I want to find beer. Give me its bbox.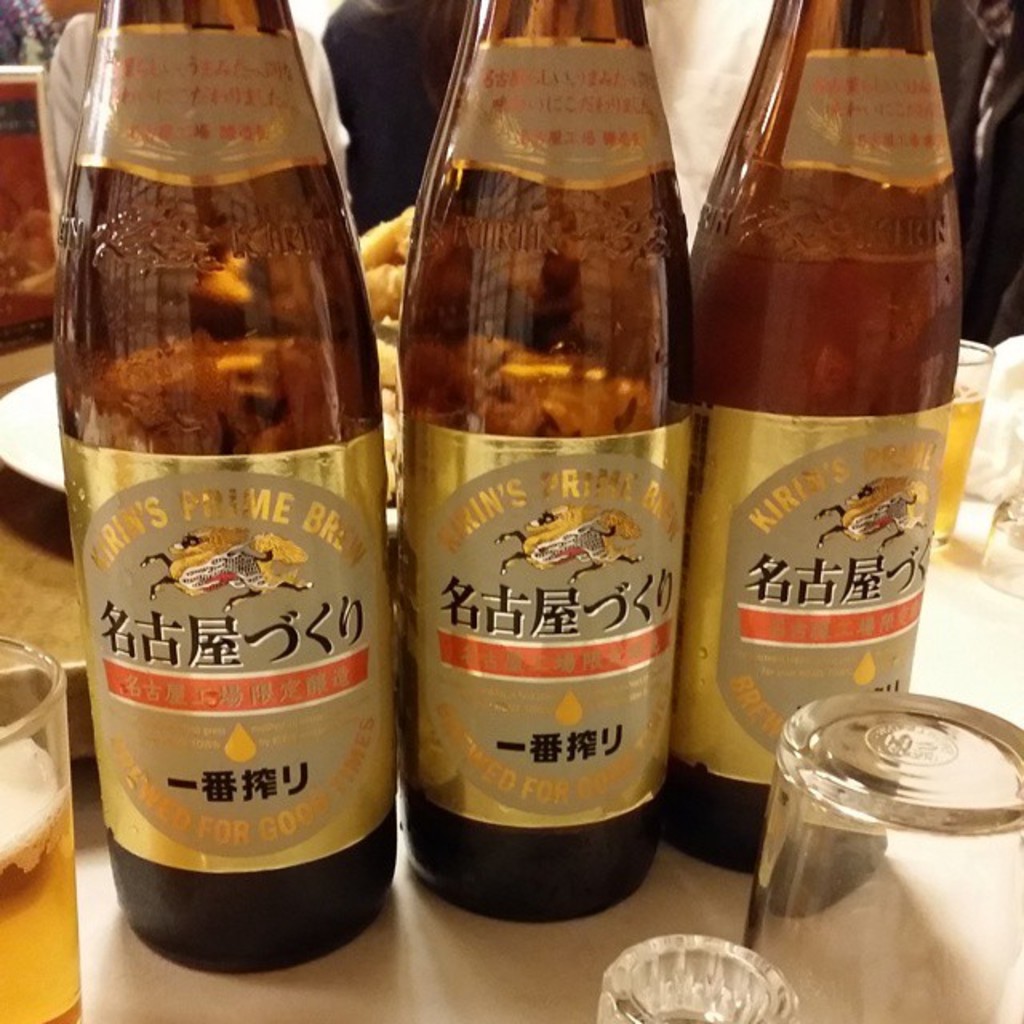
left=683, top=0, right=944, bottom=915.
